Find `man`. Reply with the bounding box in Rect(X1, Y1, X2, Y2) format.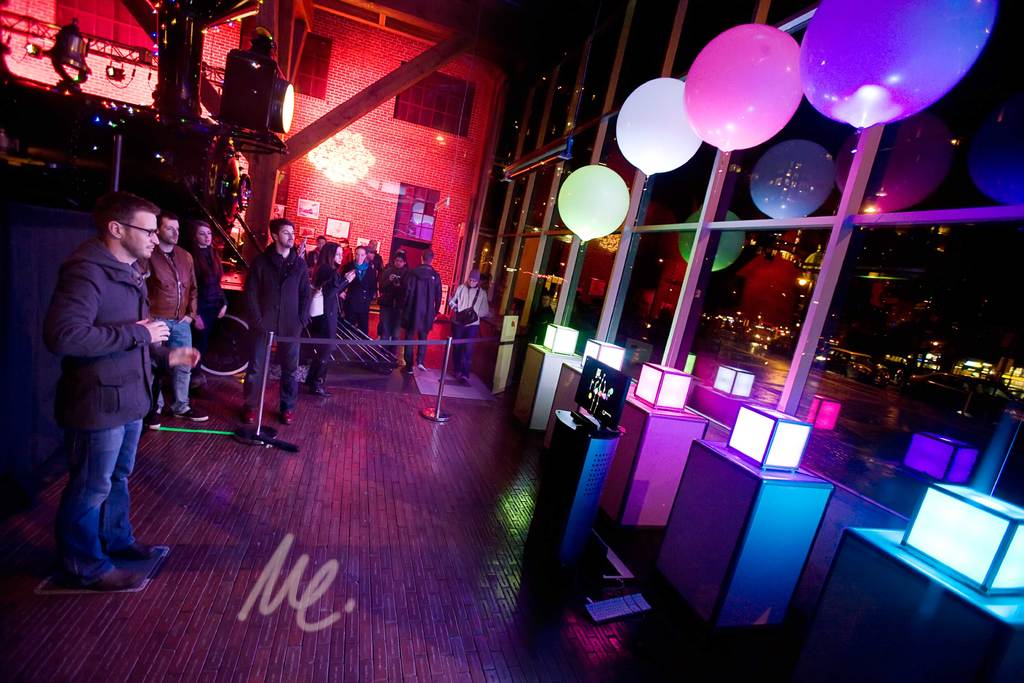
Rect(309, 234, 329, 264).
